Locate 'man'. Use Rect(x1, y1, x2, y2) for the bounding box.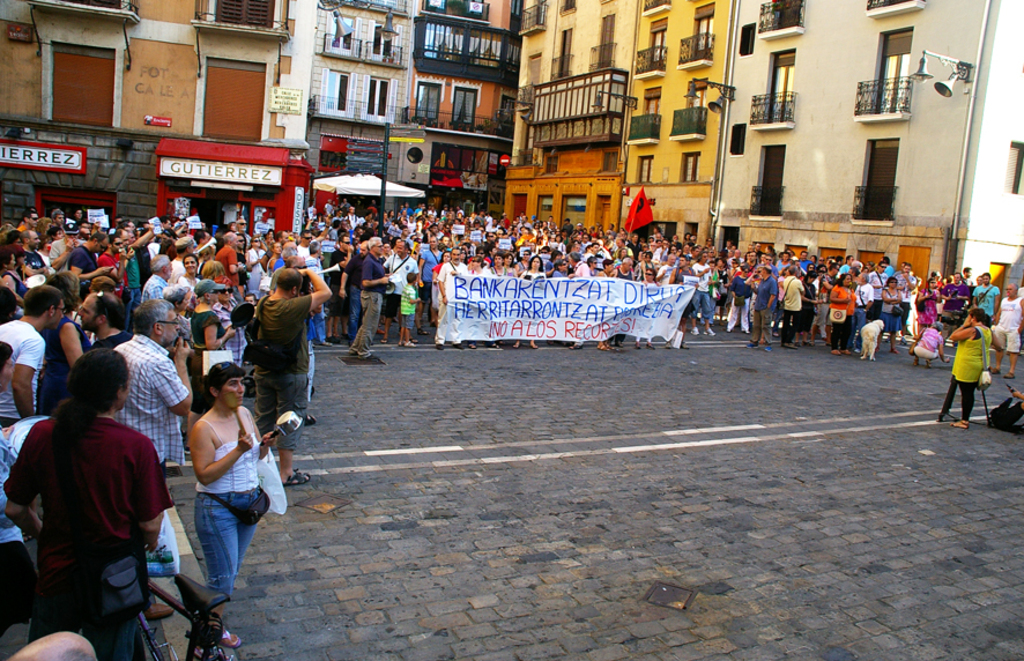
Rect(0, 285, 67, 426).
